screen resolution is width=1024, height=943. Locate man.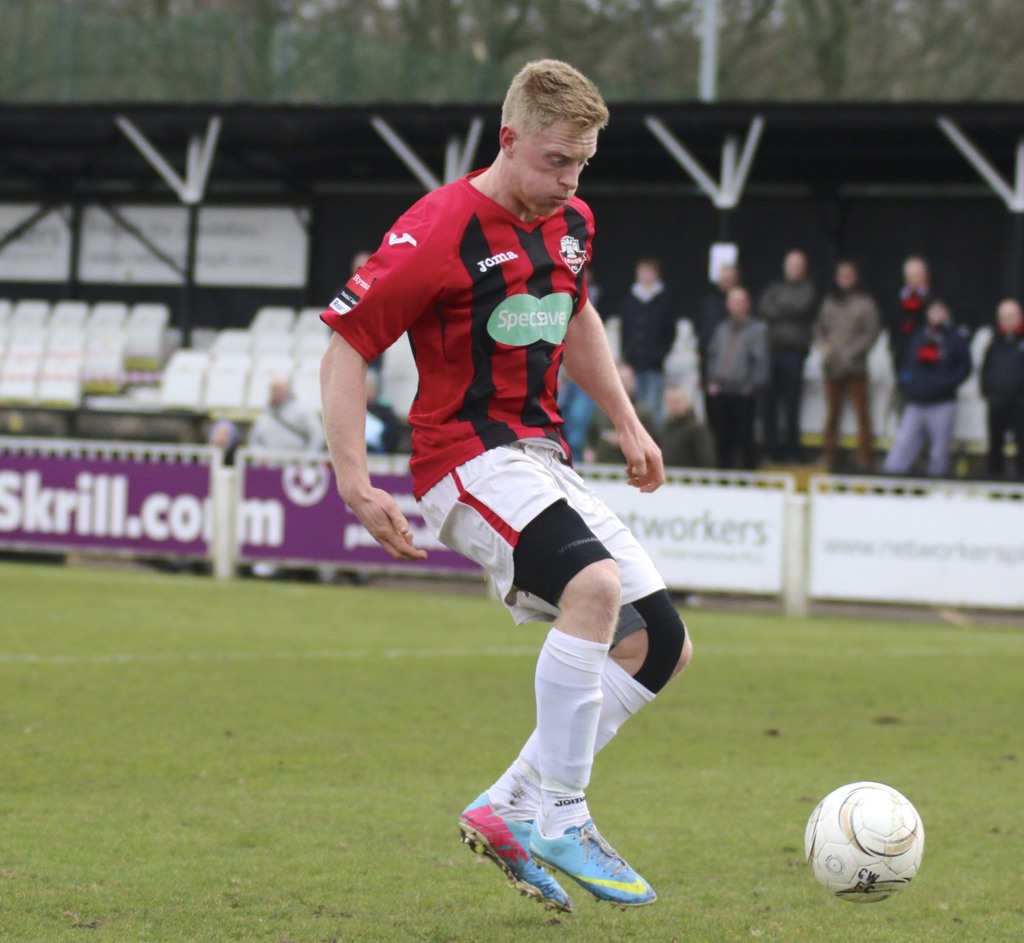
<box>977,289,1023,483</box>.
